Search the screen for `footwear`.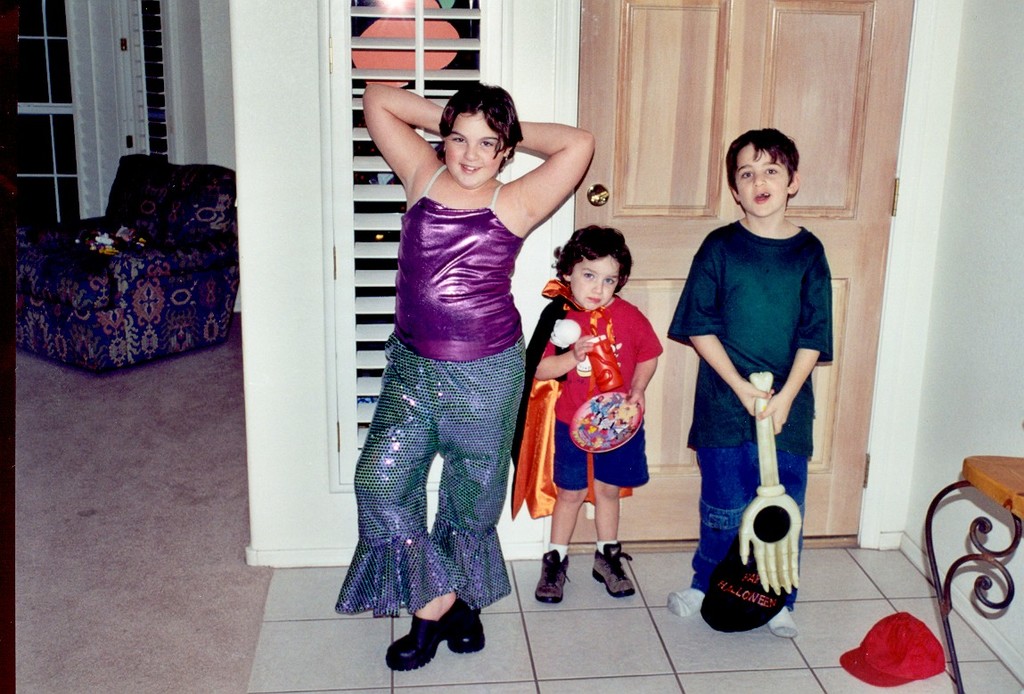
Found at region(533, 547, 574, 607).
